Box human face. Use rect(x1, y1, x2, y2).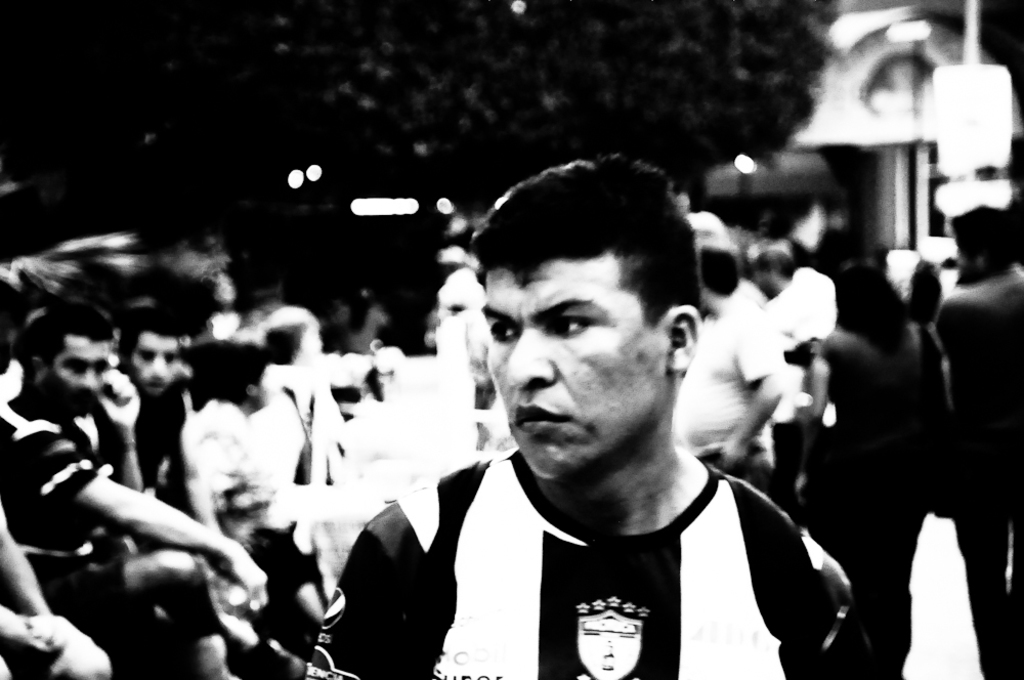
rect(748, 269, 774, 294).
